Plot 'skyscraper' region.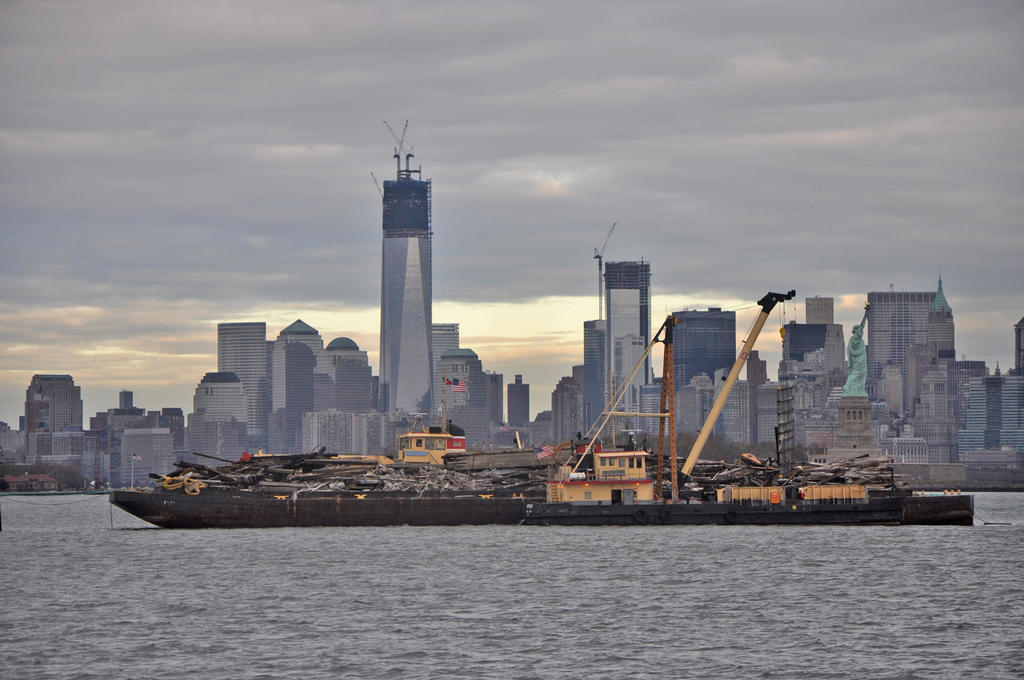
Plotted at [x1=505, y1=371, x2=528, y2=433].
